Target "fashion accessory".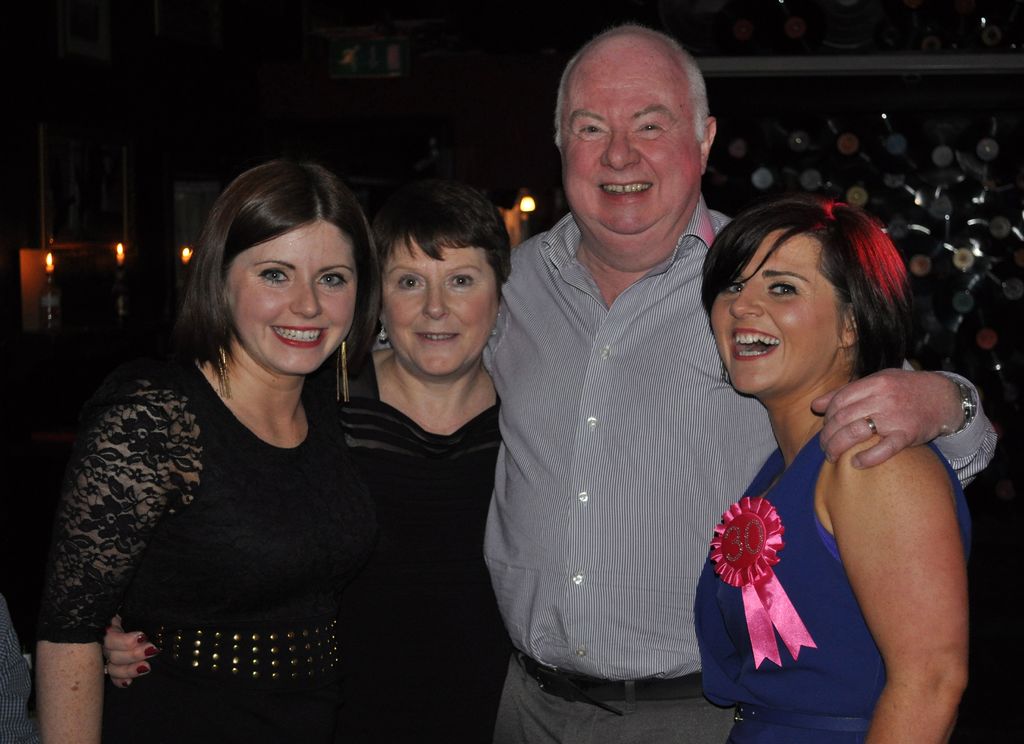
Target region: (x1=98, y1=661, x2=109, y2=681).
